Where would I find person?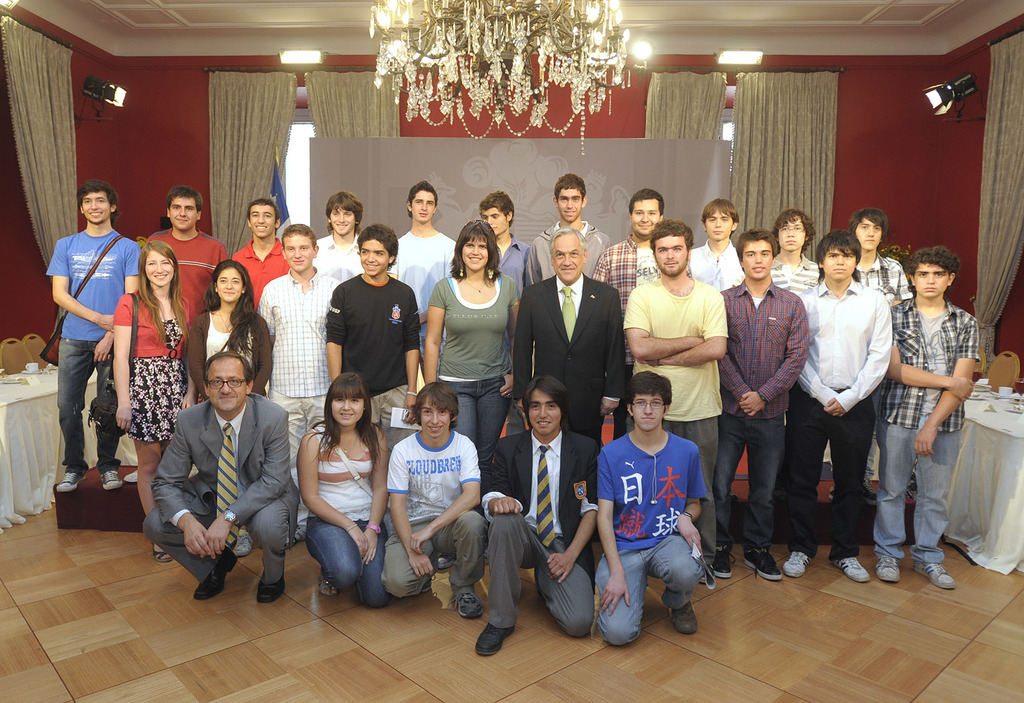
At (876, 245, 980, 590).
